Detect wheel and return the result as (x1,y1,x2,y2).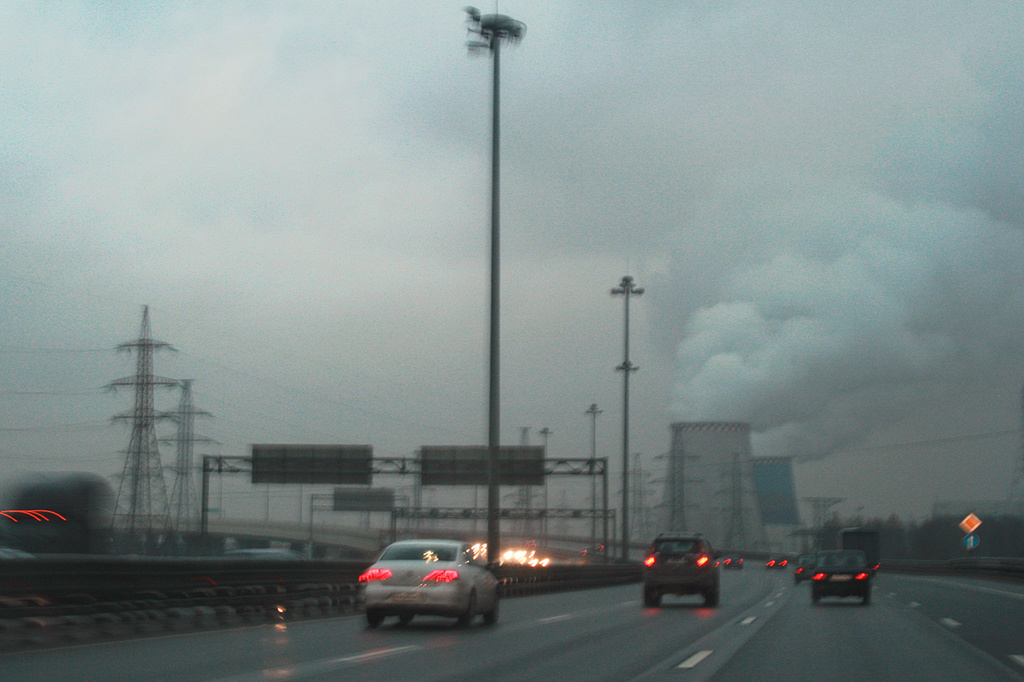
(458,594,480,633).
